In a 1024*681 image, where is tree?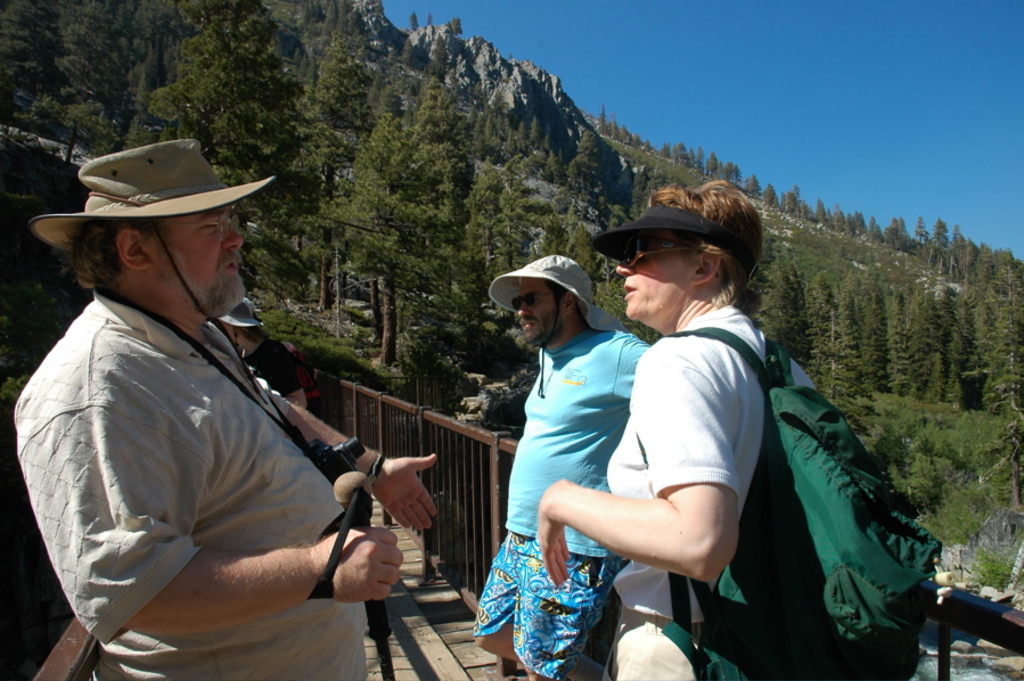
462, 167, 597, 346.
